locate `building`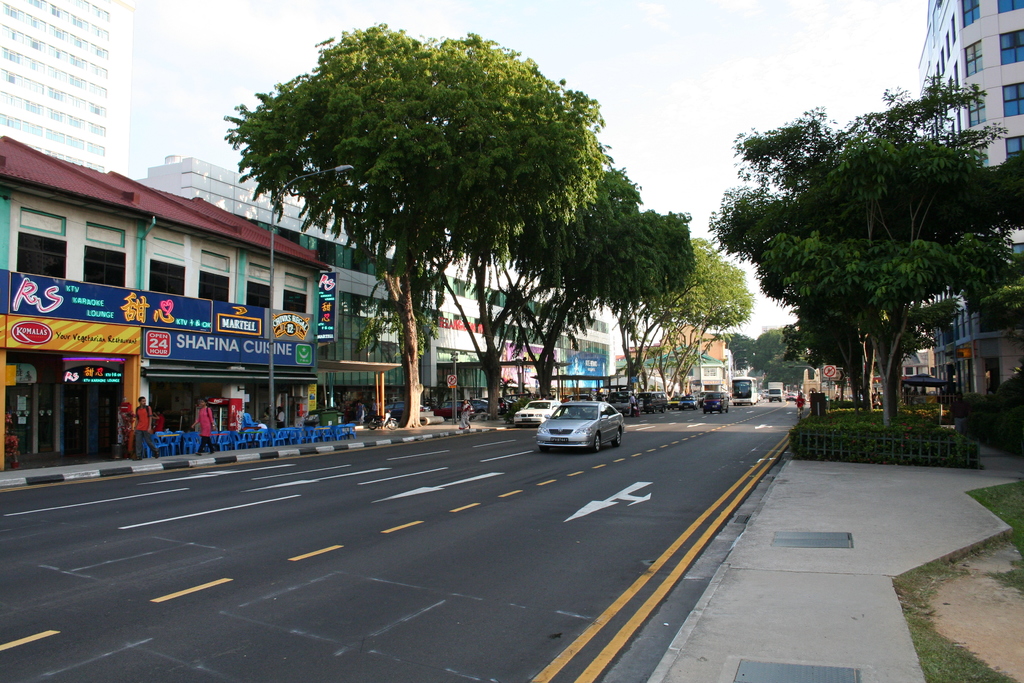
[left=878, top=343, right=934, bottom=381]
